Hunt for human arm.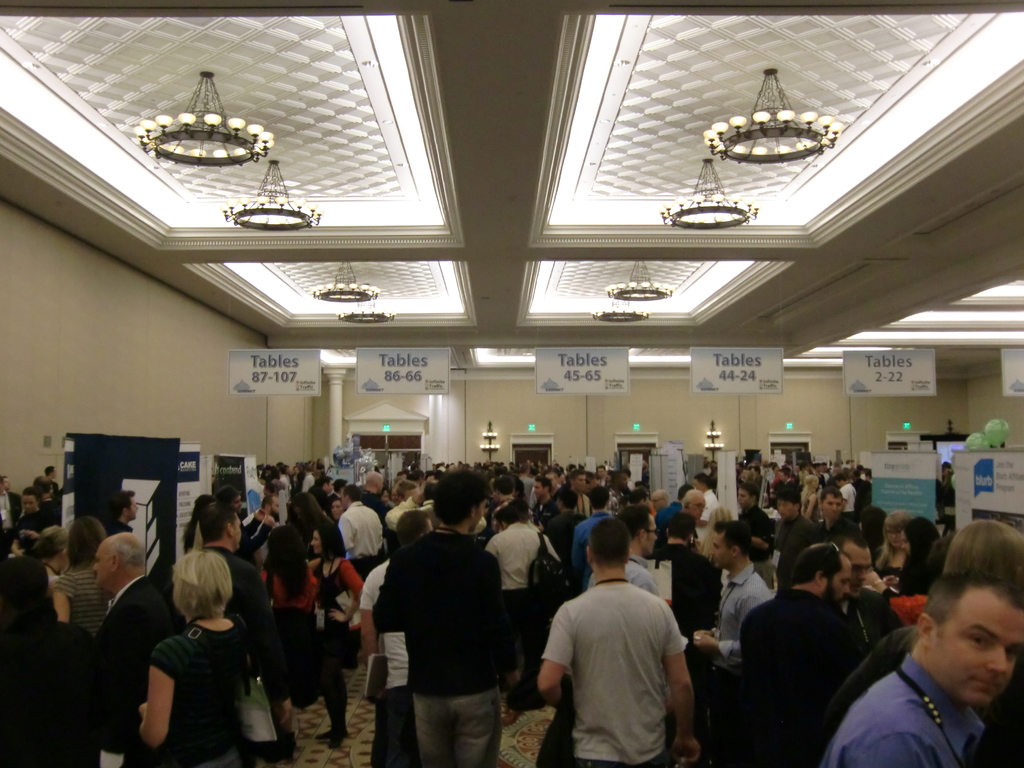
Hunted down at x1=741, y1=595, x2=786, y2=714.
